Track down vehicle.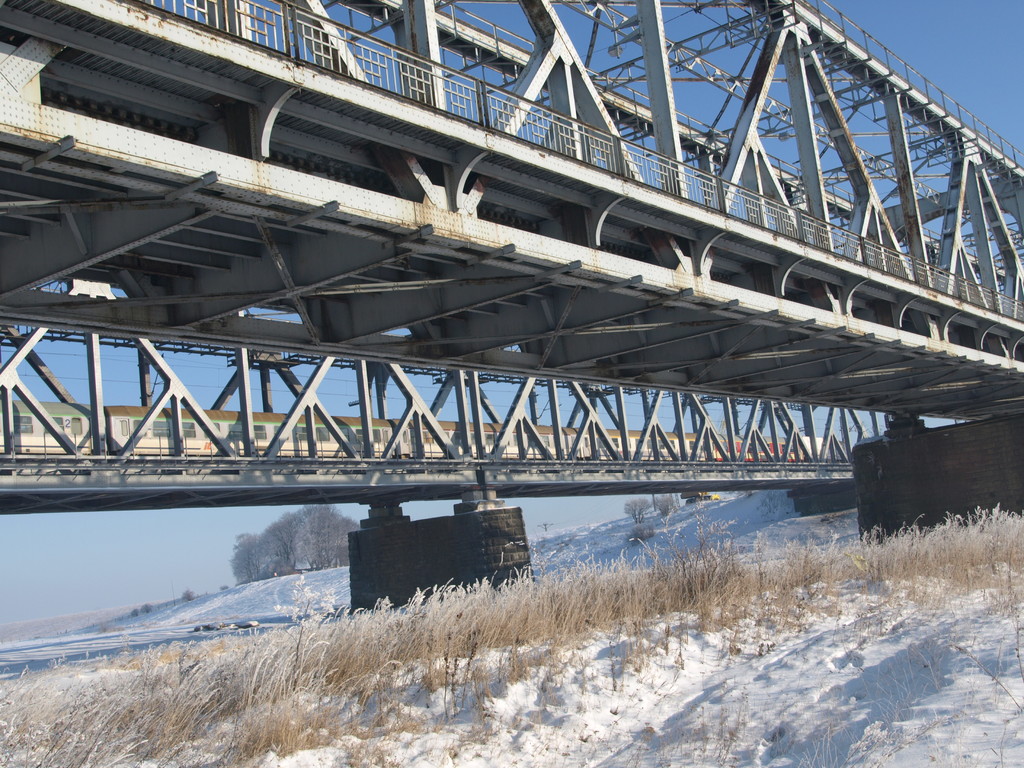
Tracked to x1=680, y1=484, x2=723, y2=508.
